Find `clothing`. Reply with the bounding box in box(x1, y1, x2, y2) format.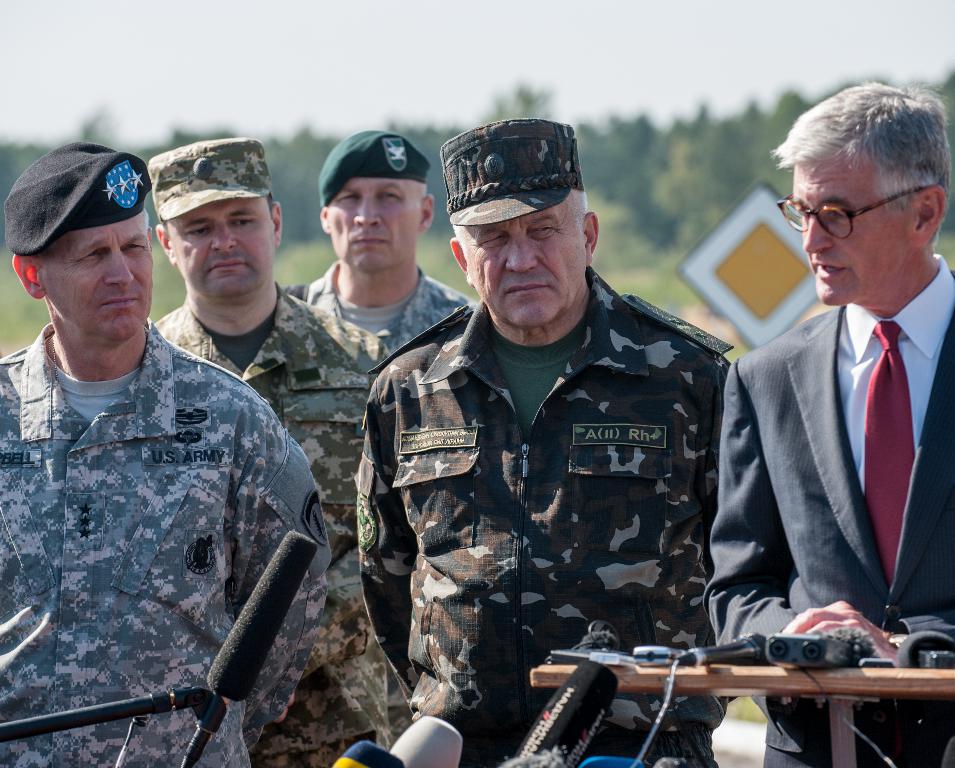
box(353, 265, 736, 767).
